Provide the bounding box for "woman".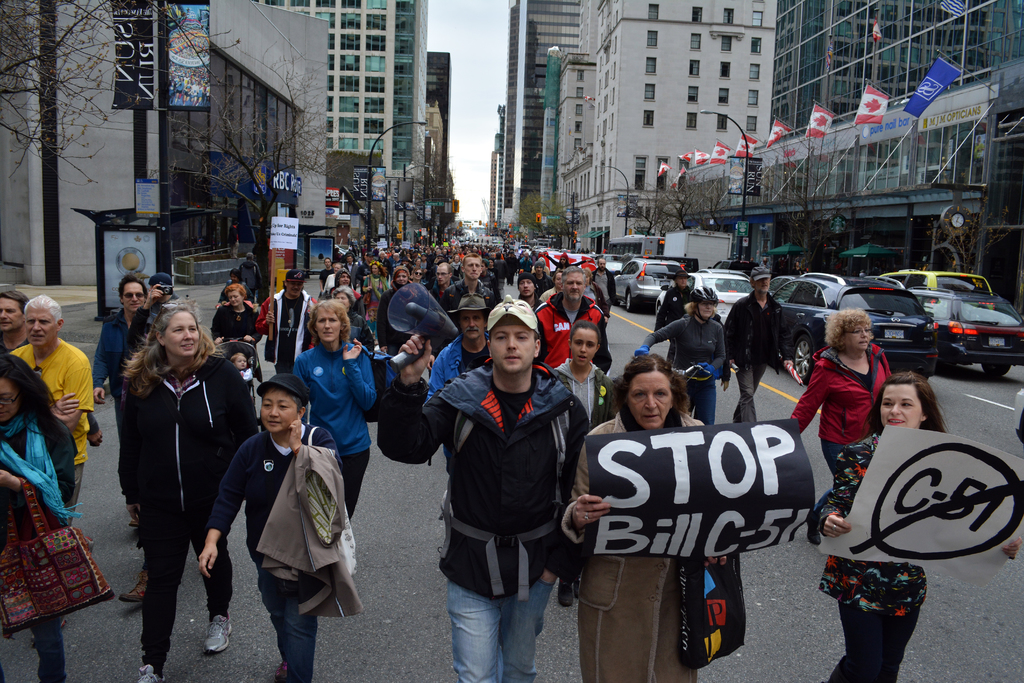
box=[0, 349, 79, 682].
